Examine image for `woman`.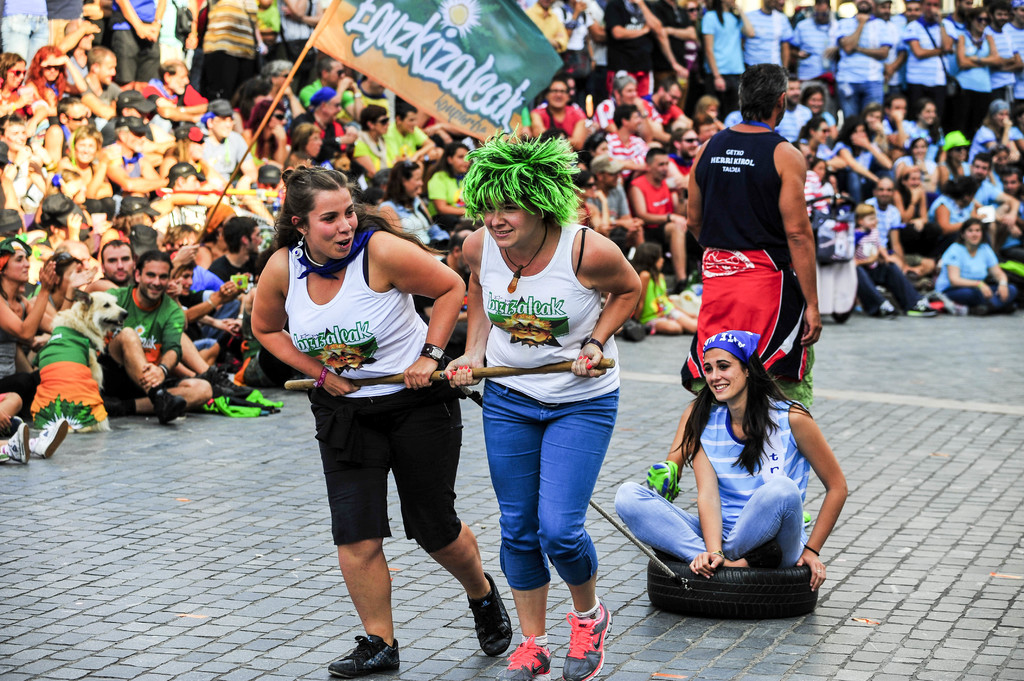
Examination result: x1=607 y1=330 x2=850 y2=601.
